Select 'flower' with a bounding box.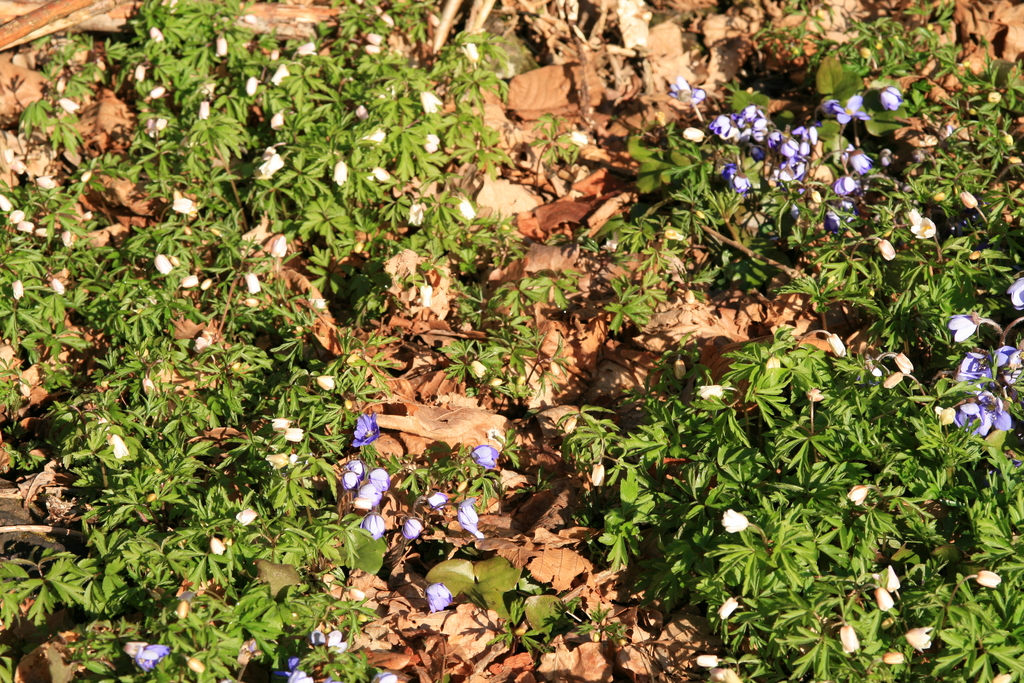
detection(244, 273, 263, 292).
